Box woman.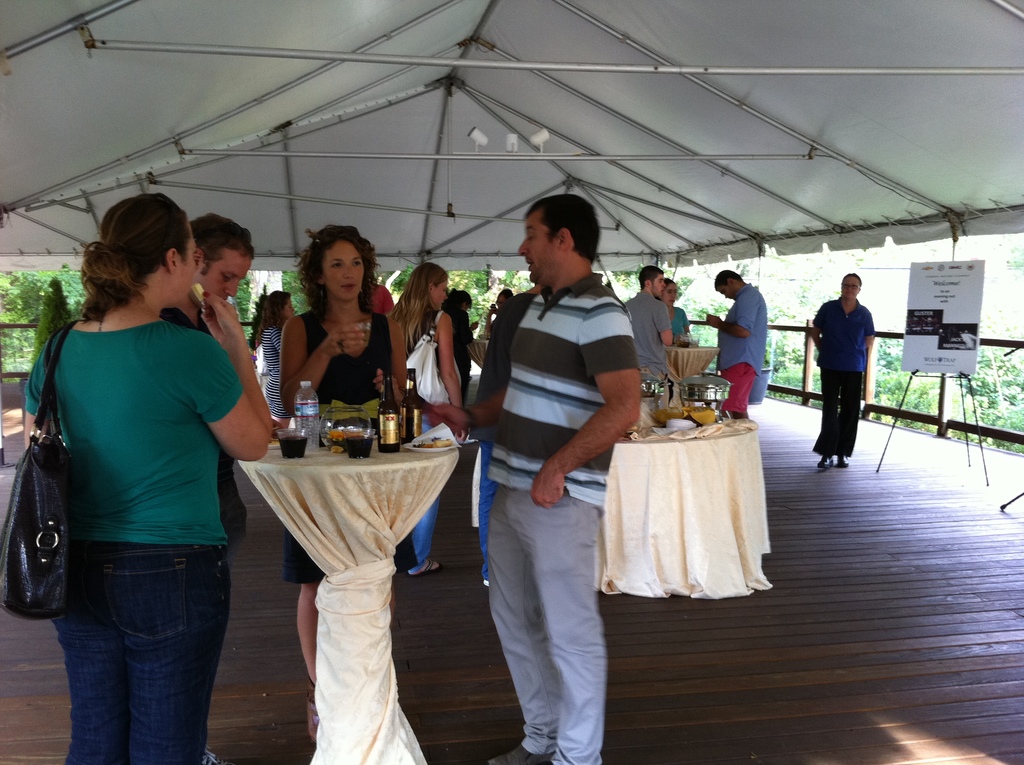
(x1=259, y1=293, x2=295, y2=440).
